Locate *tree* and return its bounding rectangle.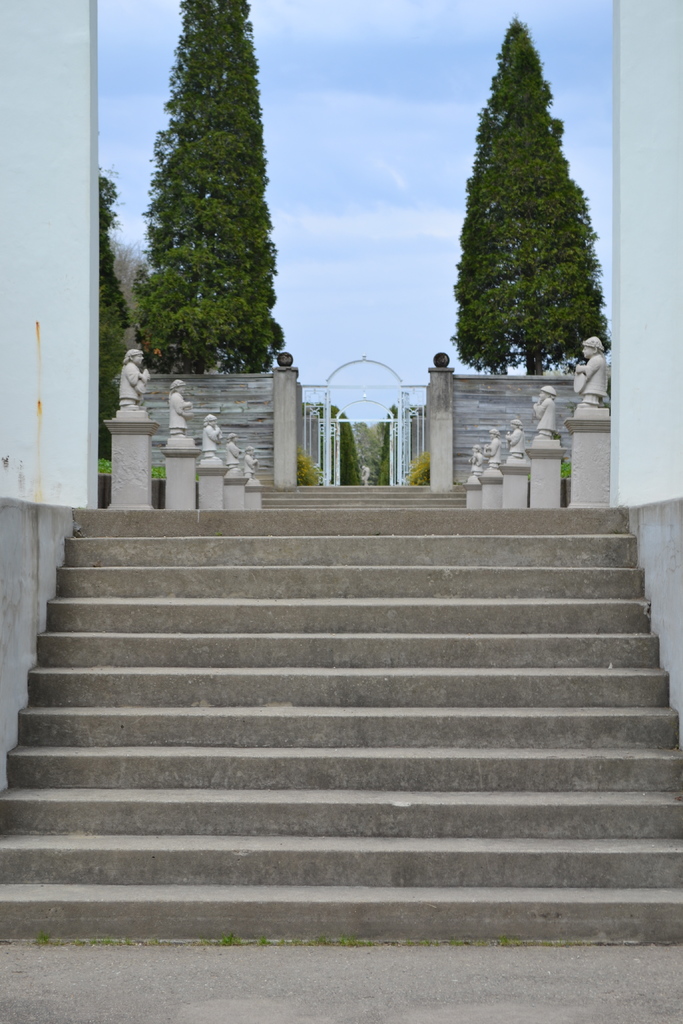
rect(448, 15, 611, 375).
